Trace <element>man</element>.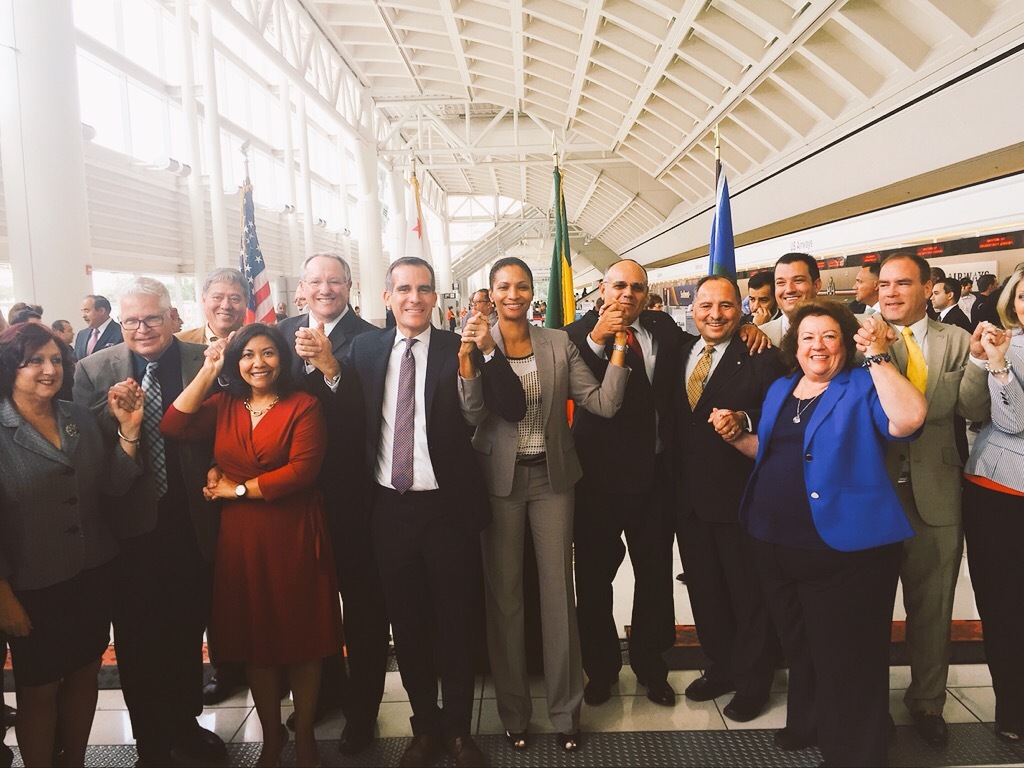
Traced to <box>329,250,471,747</box>.
